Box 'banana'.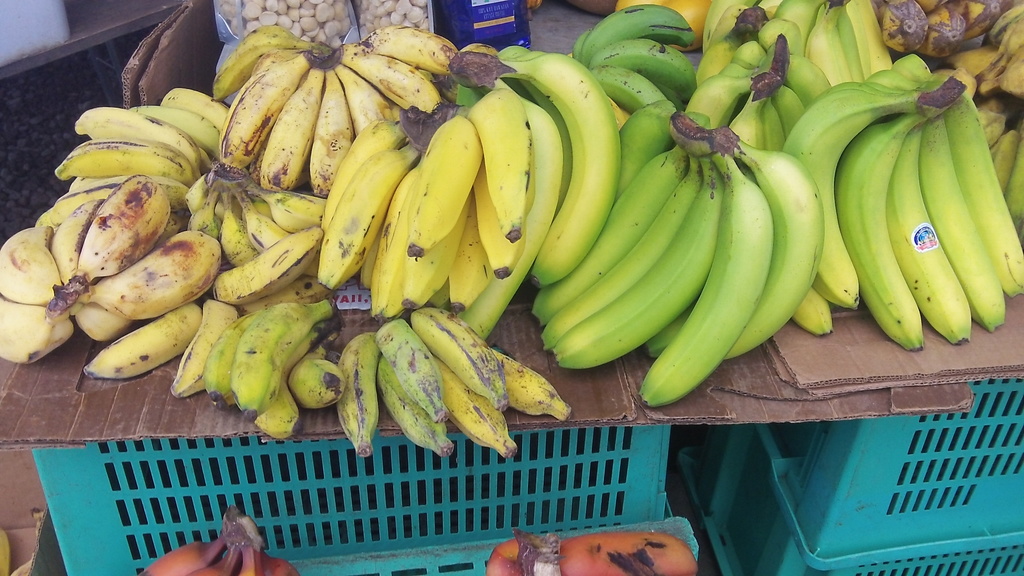
{"left": 266, "top": 552, "right": 300, "bottom": 575}.
